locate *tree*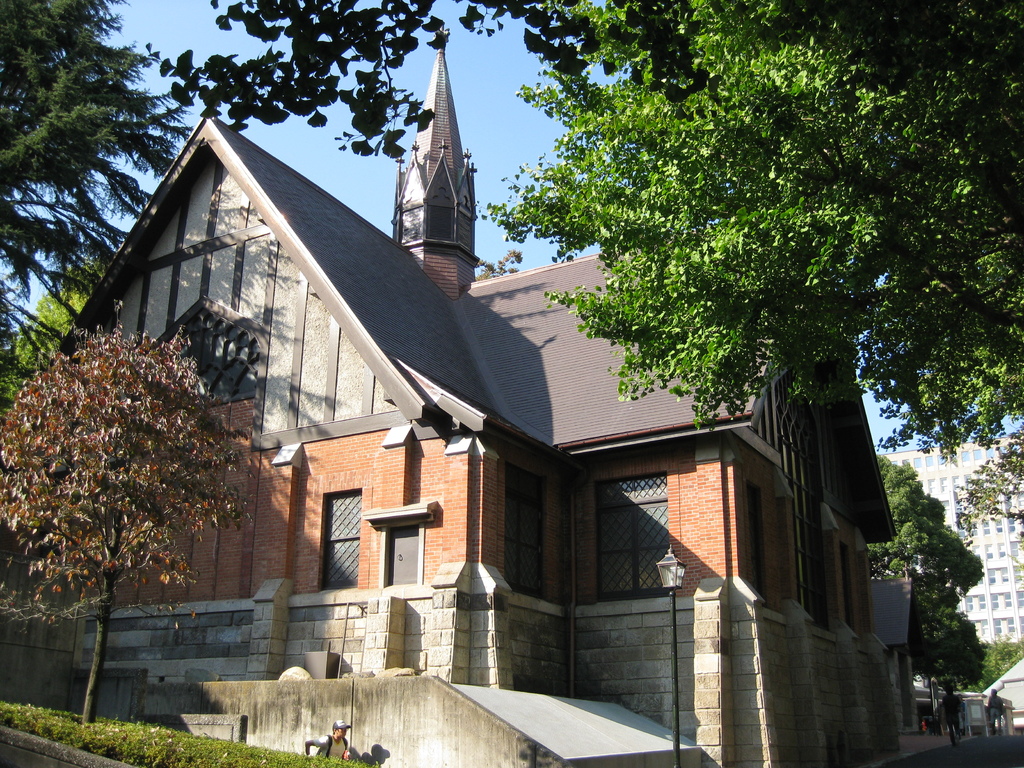
box=[960, 640, 1023, 697]
